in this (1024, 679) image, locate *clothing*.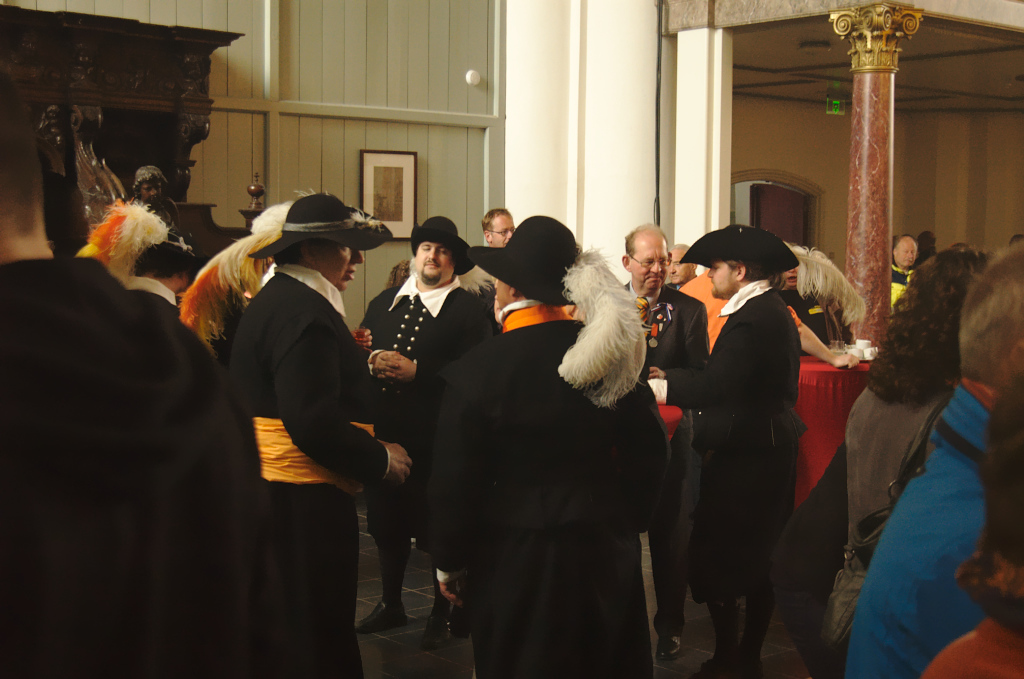
Bounding box: <bbox>349, 280, 488, 534</bbox>.
